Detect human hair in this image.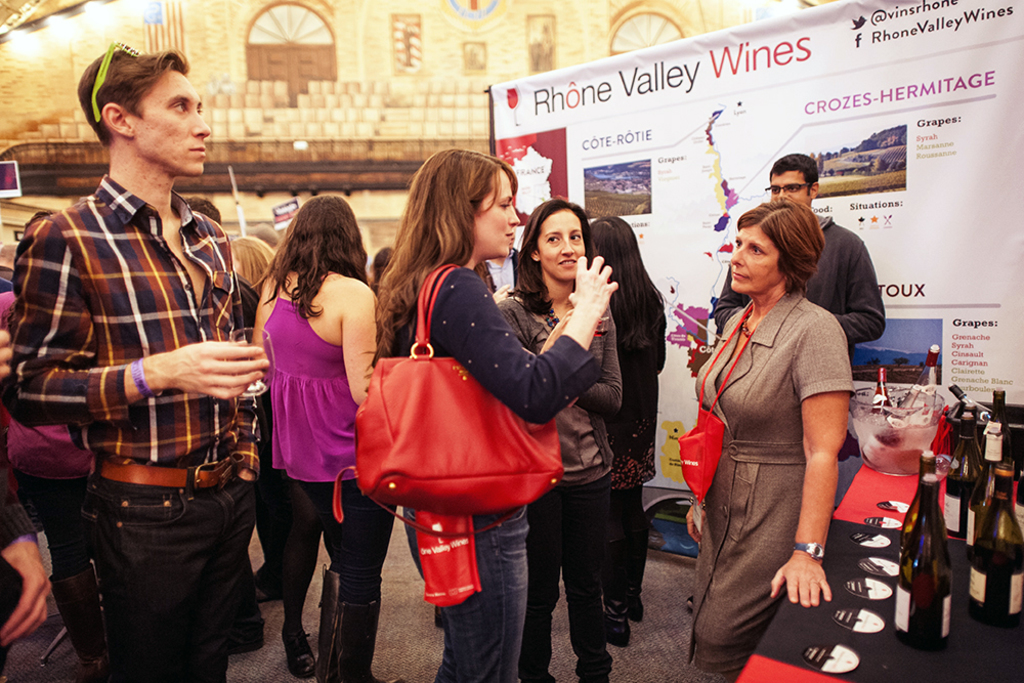
Detection: bbox(764, 158, 823, 191).
